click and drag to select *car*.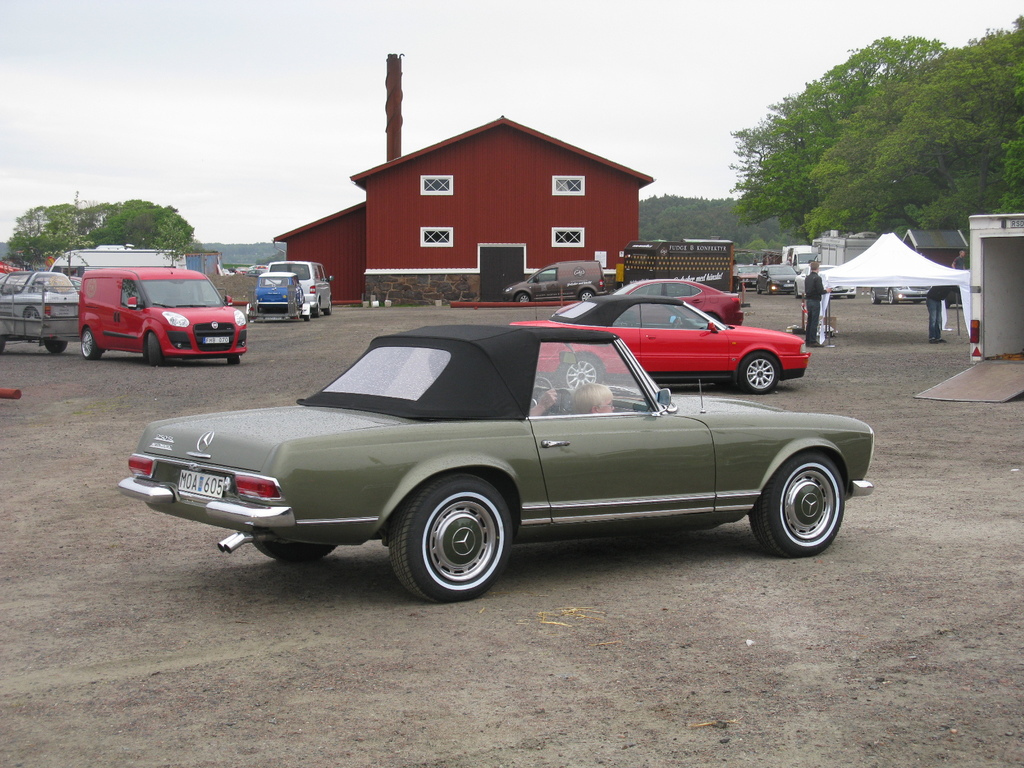
Selection: [0,270,79,322].
